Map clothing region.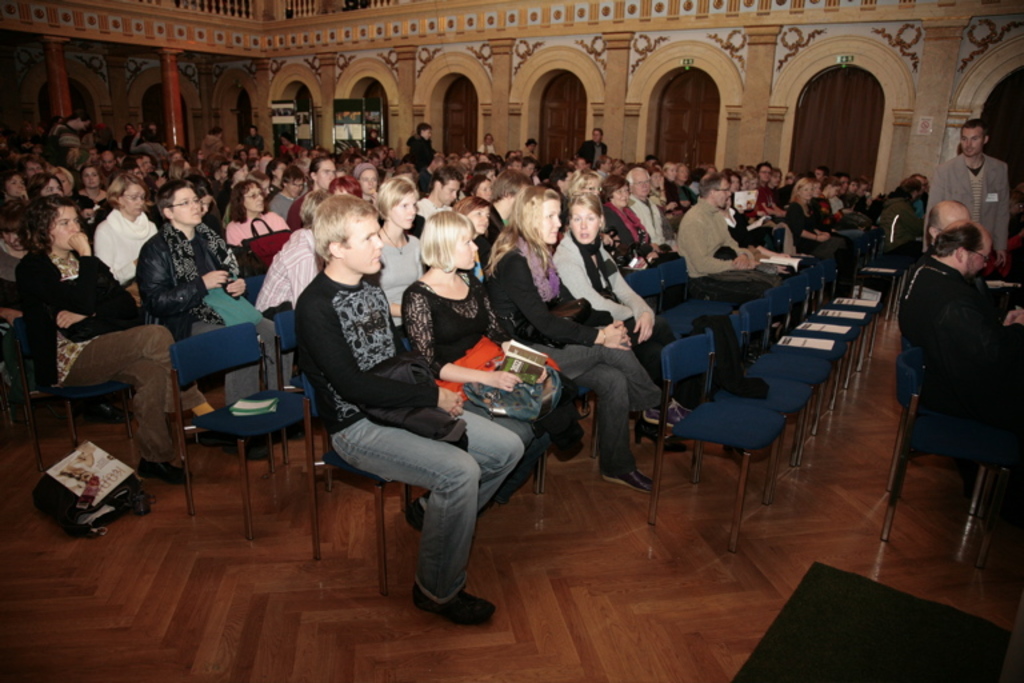
Mapped to pyautogui.locateOnScreen(599, 201, 659, 257).
